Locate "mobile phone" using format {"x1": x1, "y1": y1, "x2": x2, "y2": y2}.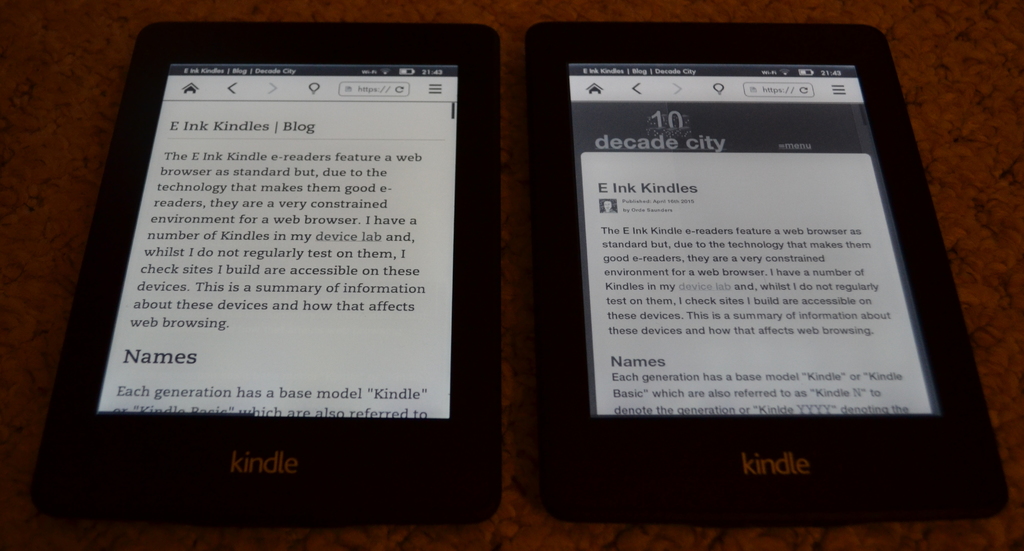
{"x1": 531, "y1": 22, "x2": 998, "y2": 506}.
